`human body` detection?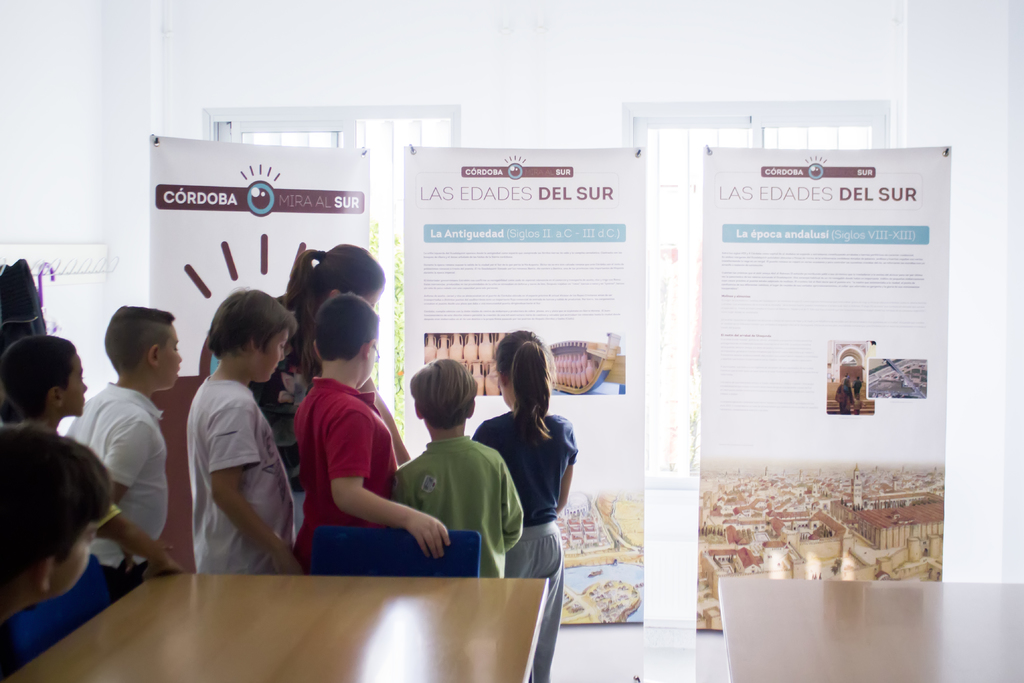
select_region(472, 411, 576, 682)
